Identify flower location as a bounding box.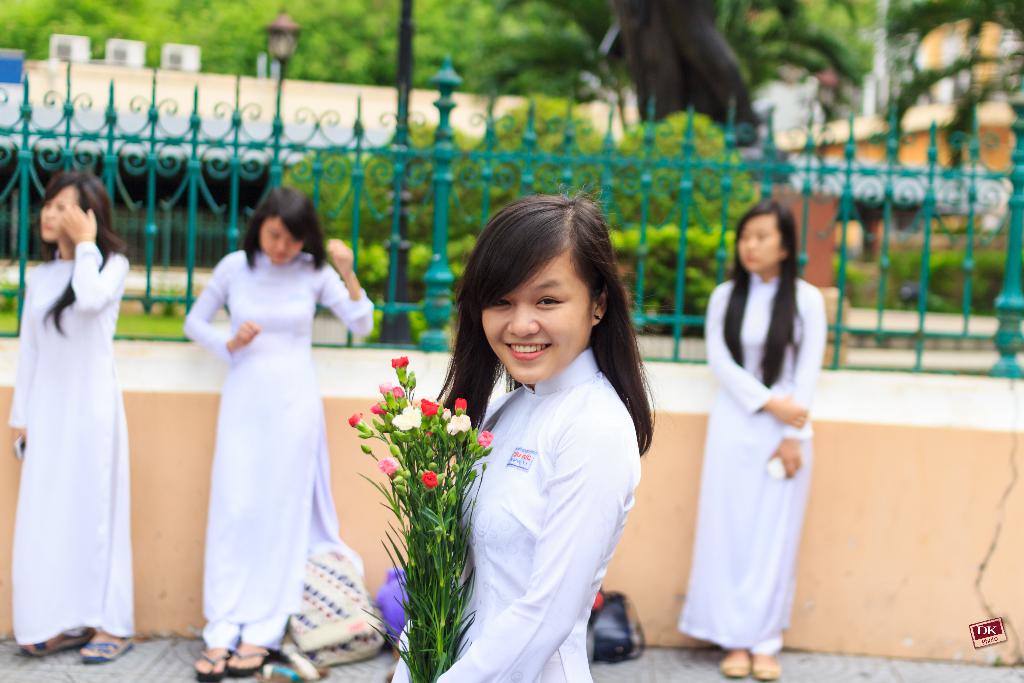
(374,459,394,475).
